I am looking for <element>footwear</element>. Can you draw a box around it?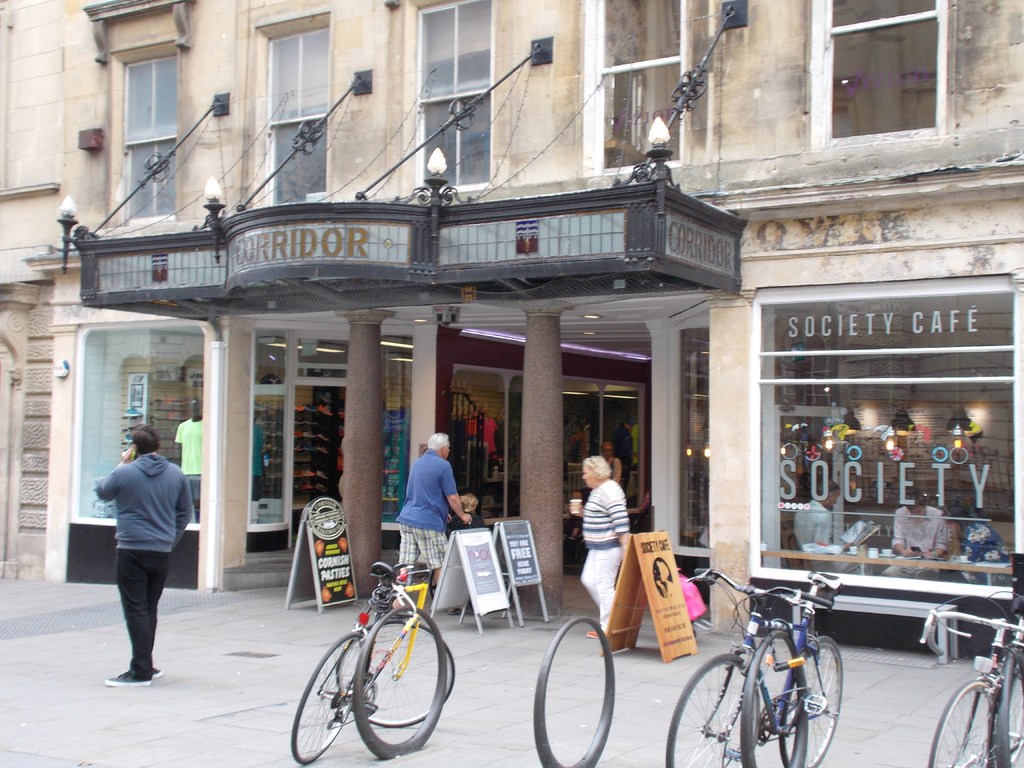
Sure, the bounding box is bbox(320, 403, 332, 415).
